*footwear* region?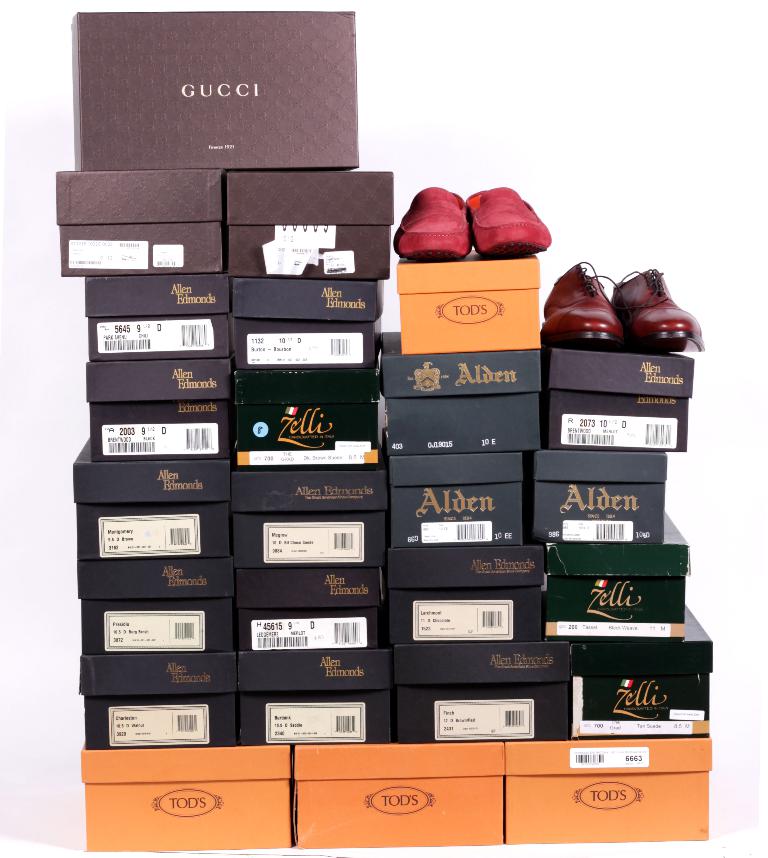
(x1=390, y1=190, x2=476, y2=262)
